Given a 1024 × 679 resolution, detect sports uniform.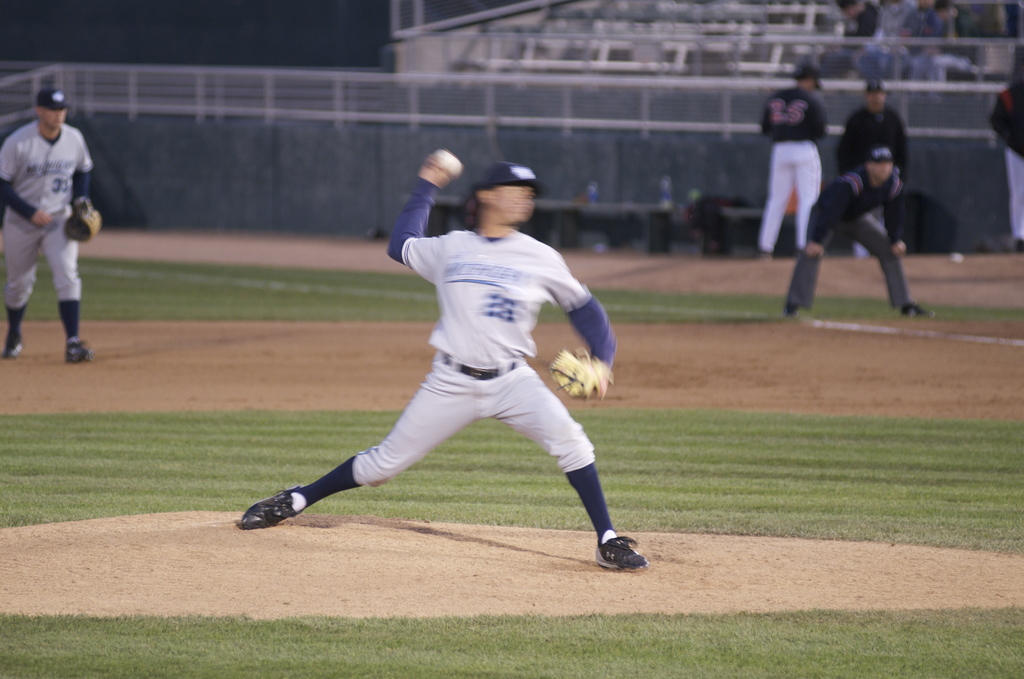
(left=0, top=113, right=97, bottom=354).
